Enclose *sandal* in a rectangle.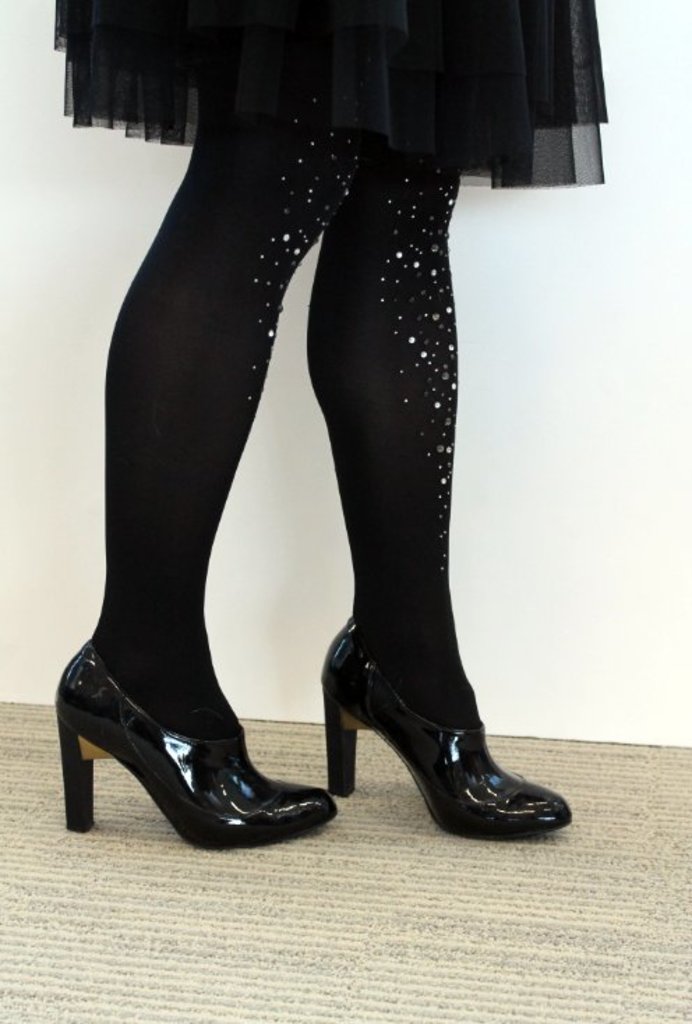
l=294, t=605, r=561, b=852.
